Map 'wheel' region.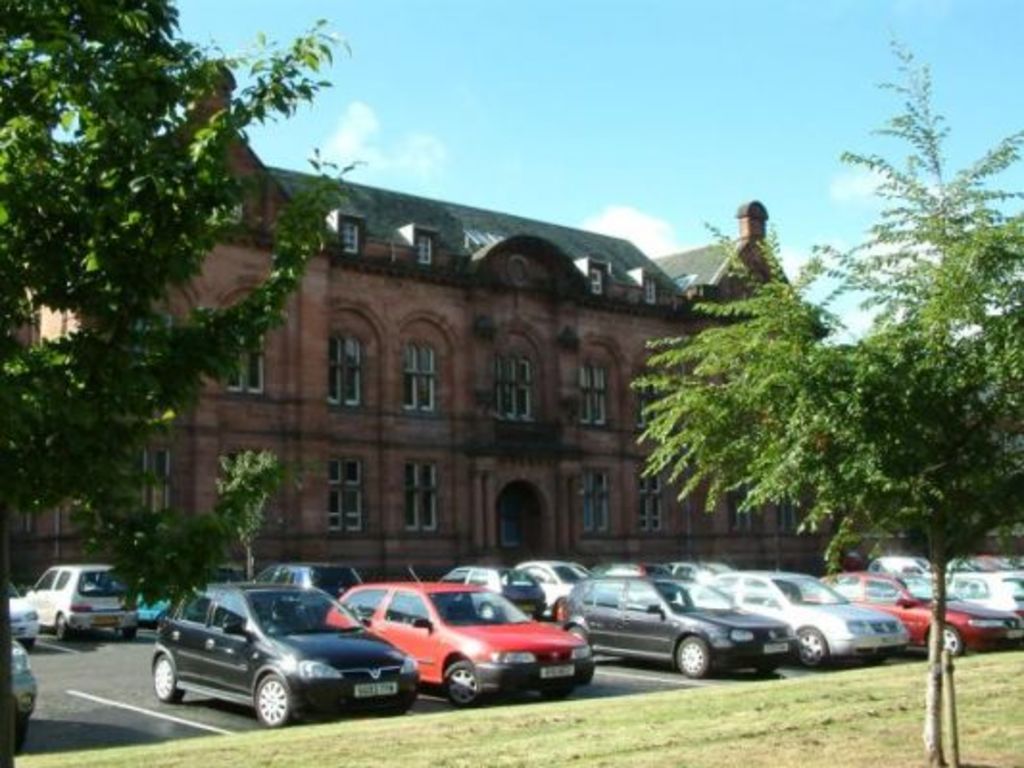
Mapped to (152, 651, 177, 699).
